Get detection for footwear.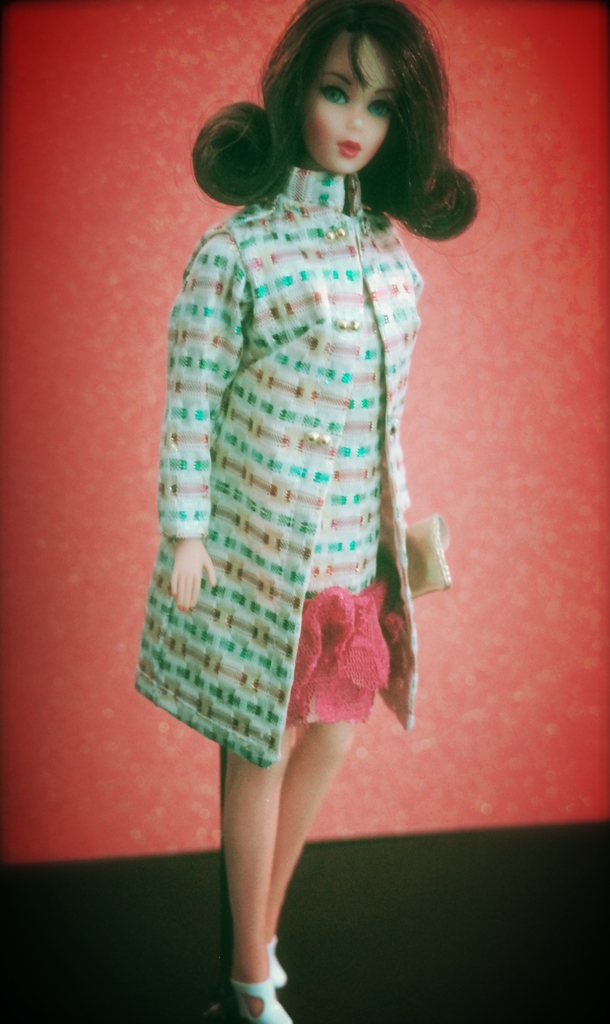
Detection: [223, 968, 296, 1023].
